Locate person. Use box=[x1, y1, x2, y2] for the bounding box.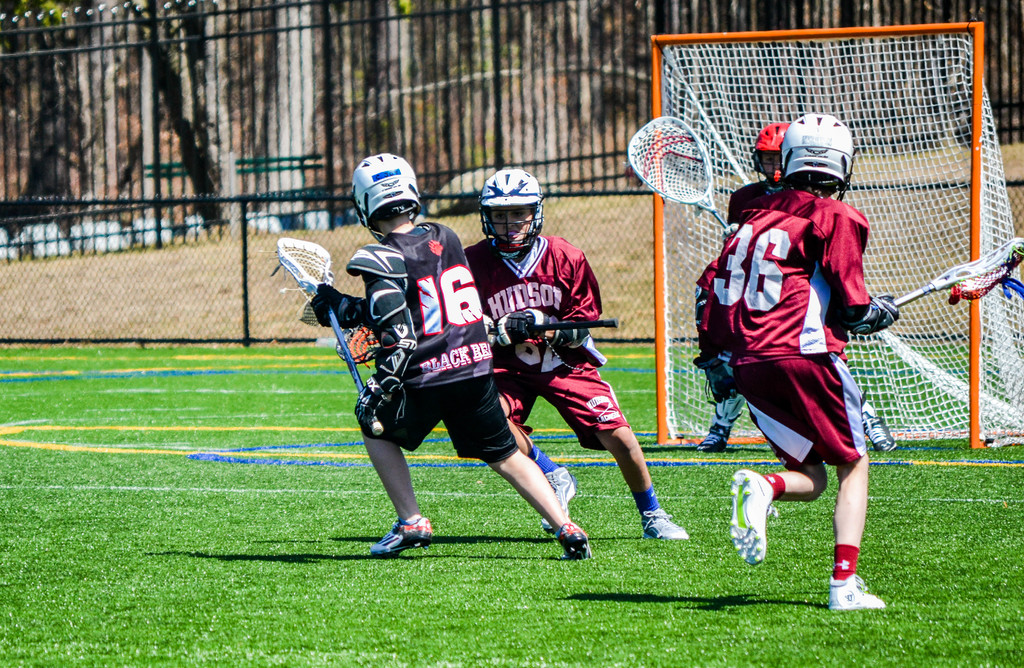
box=[692, 124, 897, 455].
